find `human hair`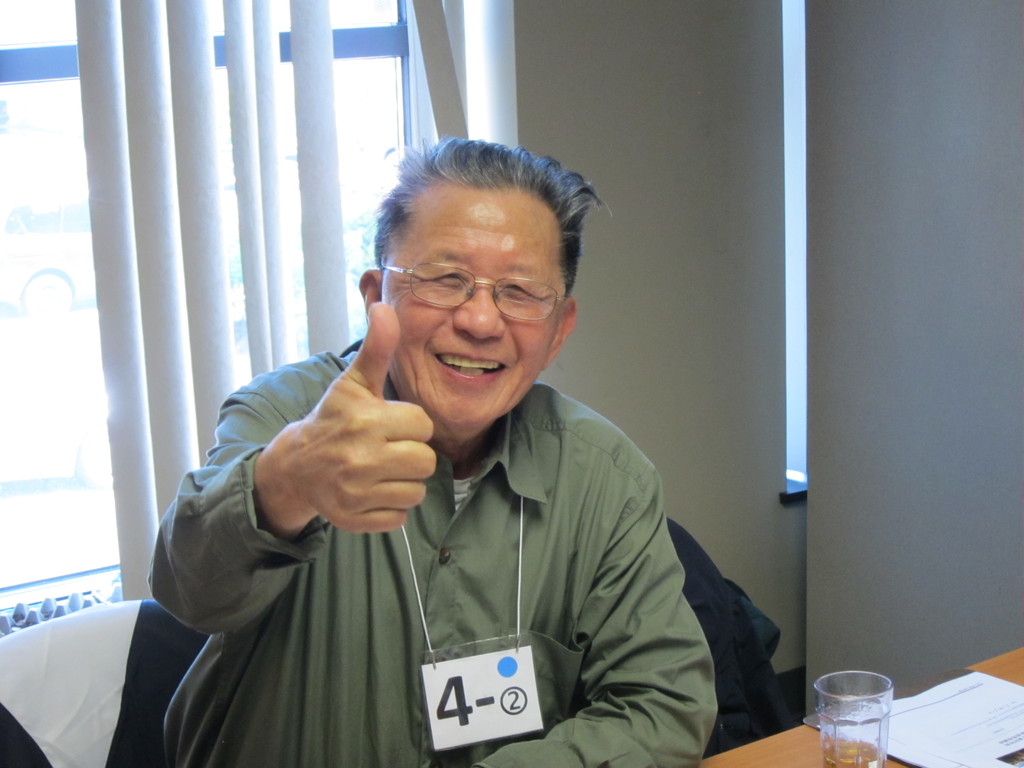
BBox(358, 179, 581, 326)
